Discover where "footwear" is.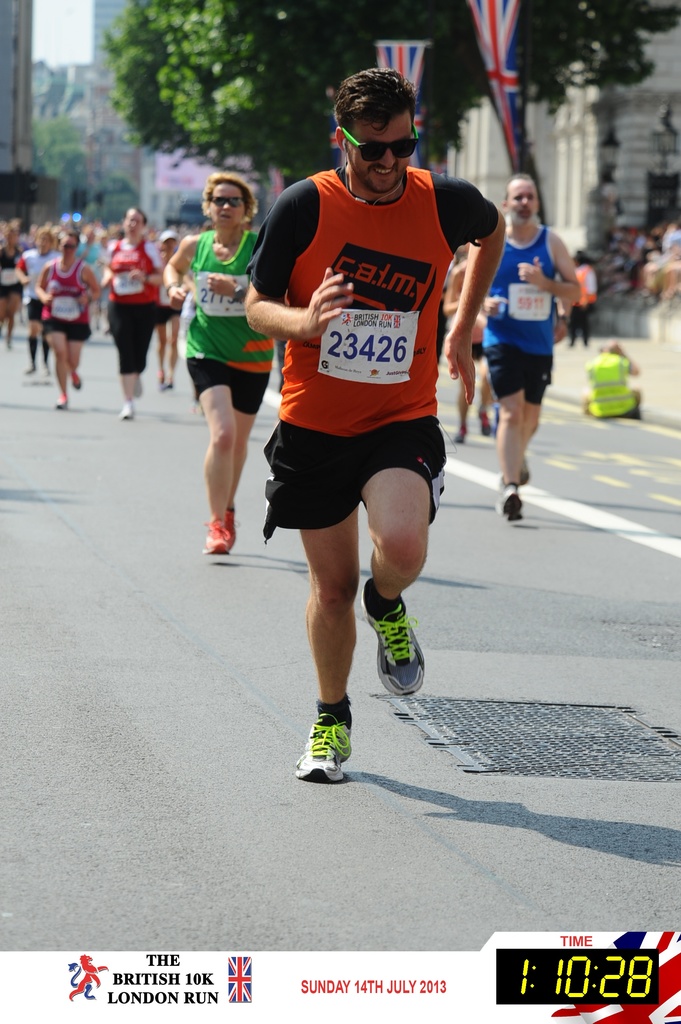
Discovered at 123,394,140,417.
